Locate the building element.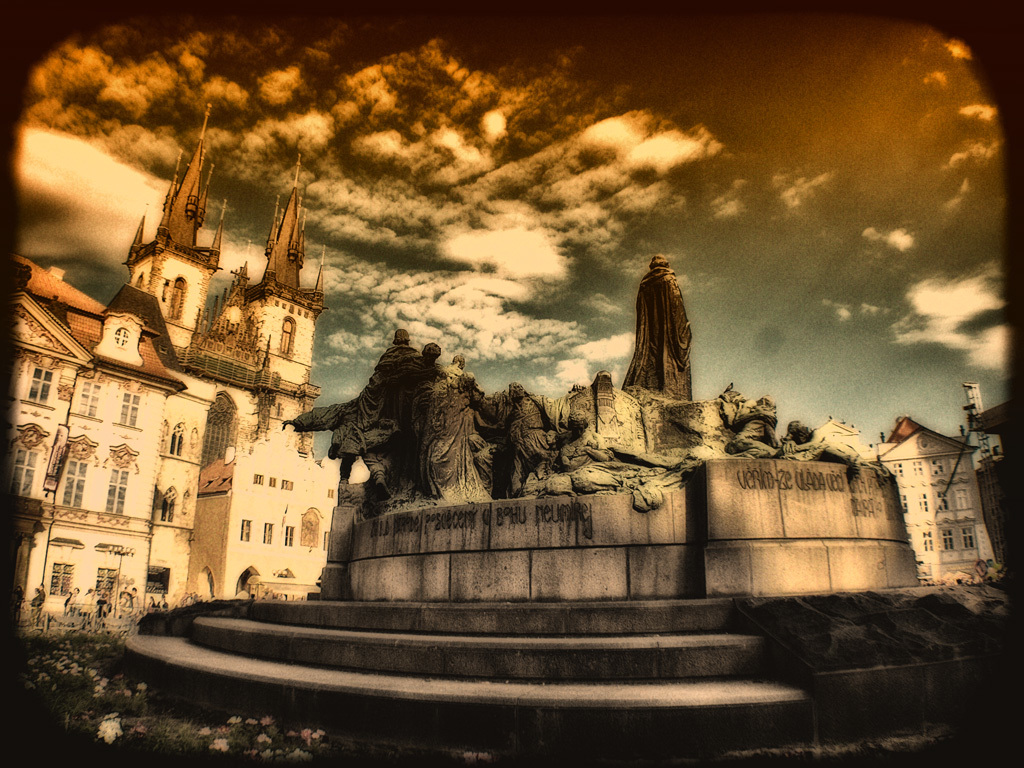
Element bbox: <region>12, 105, 369, 616</region>.
